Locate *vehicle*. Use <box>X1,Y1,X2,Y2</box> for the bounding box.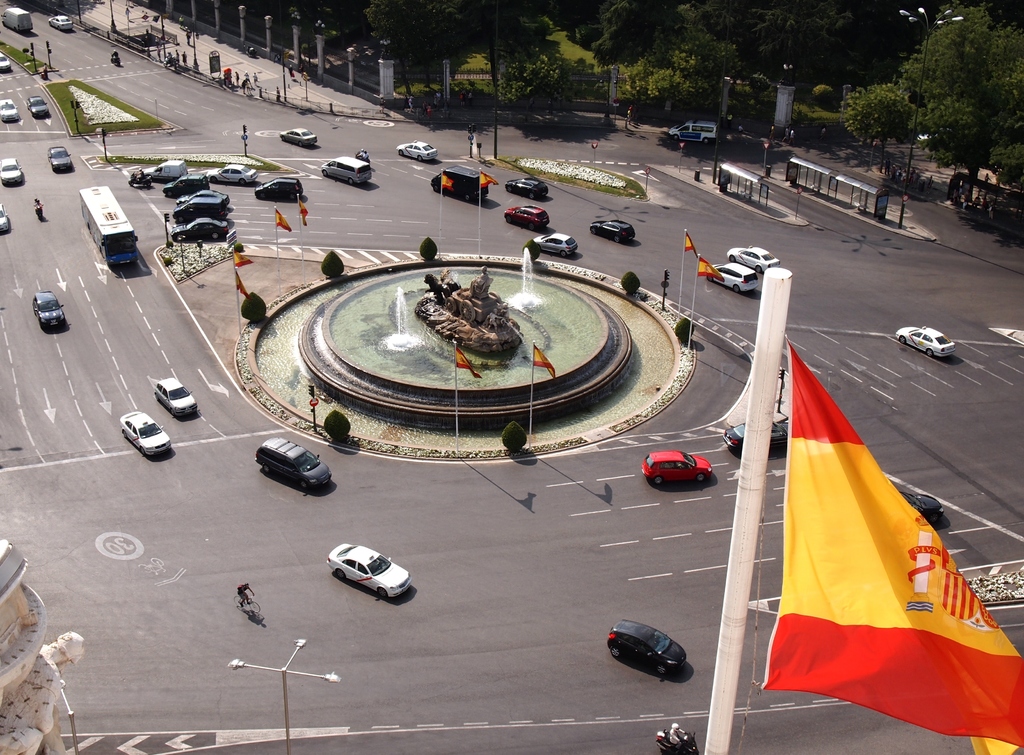
<box>588,221,635,243</box>.
